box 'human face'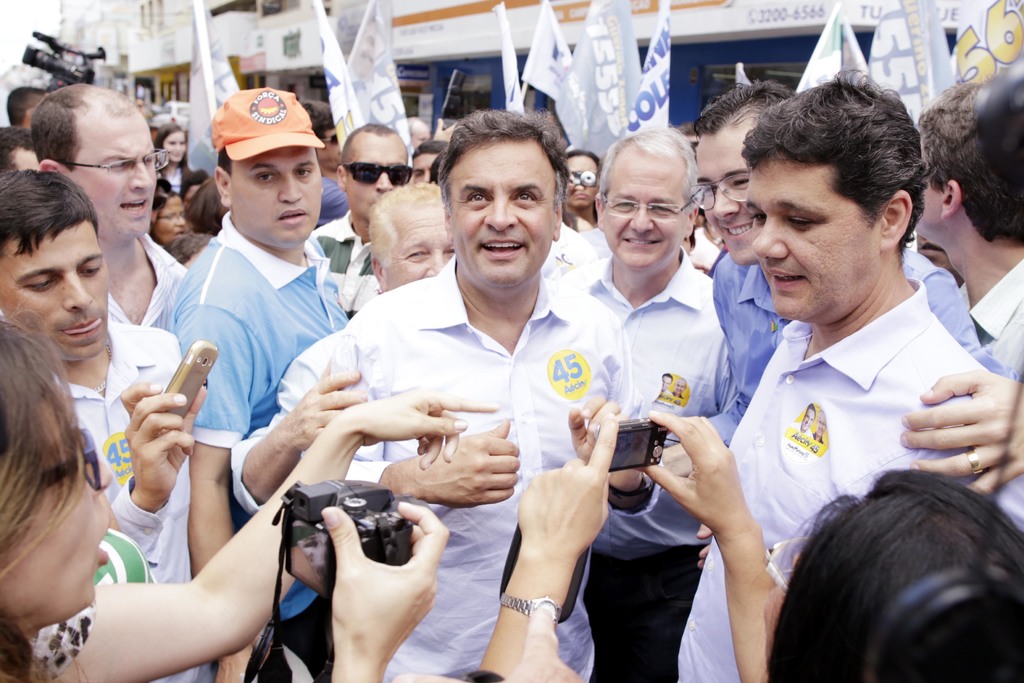
box(159, 133, 191, 163)
